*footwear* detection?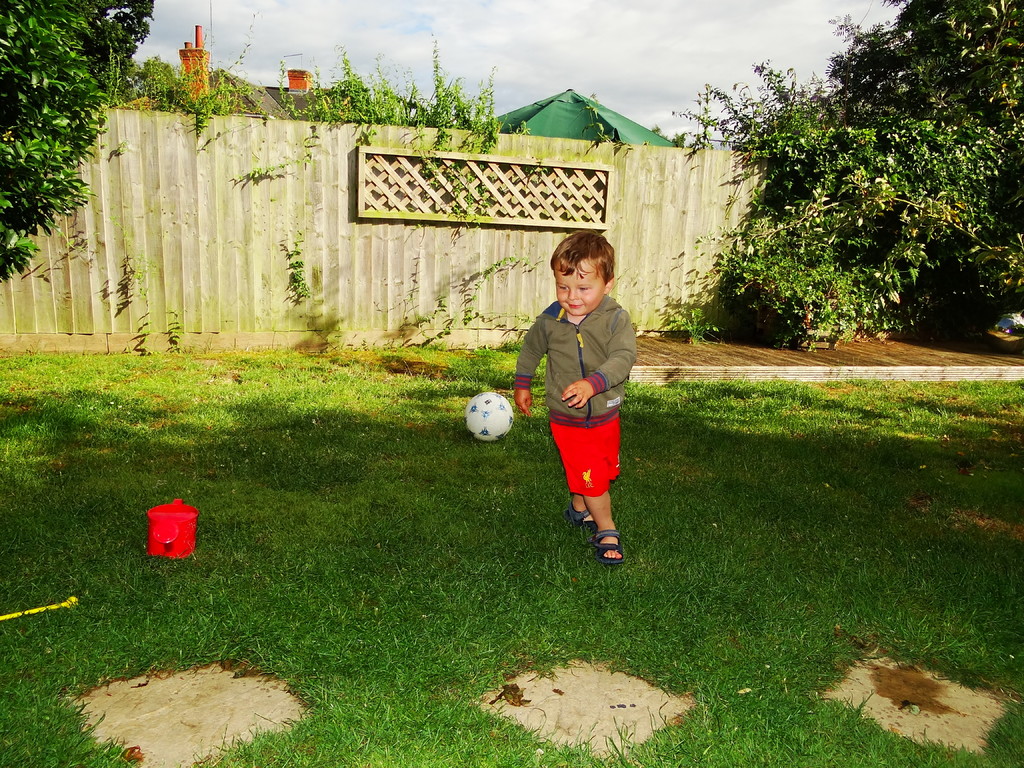
pyautogui.locateOnScreen(591, 531, 626, 564)
